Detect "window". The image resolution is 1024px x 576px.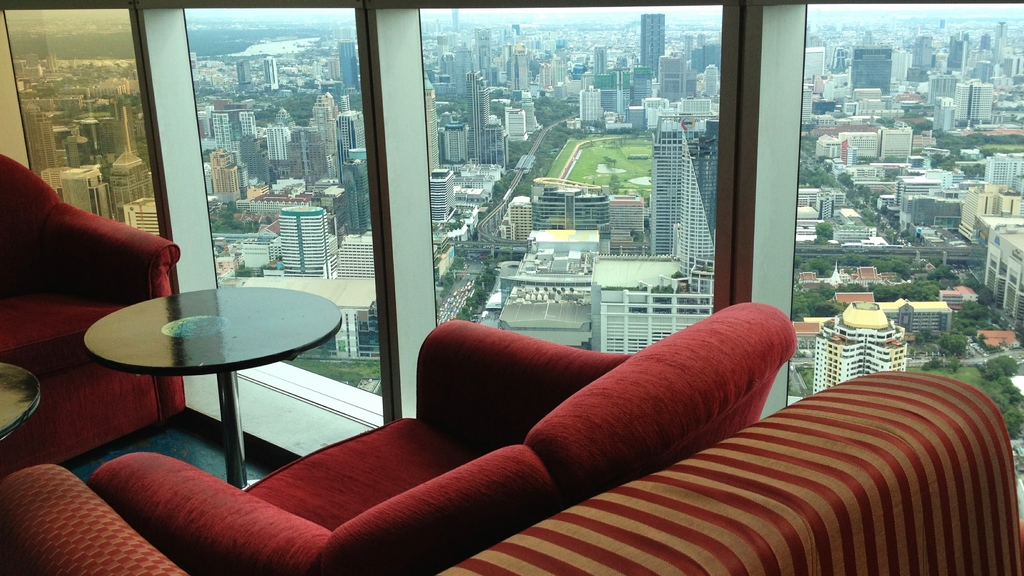
[left=0, top=0, right=1023, bottom=525].
